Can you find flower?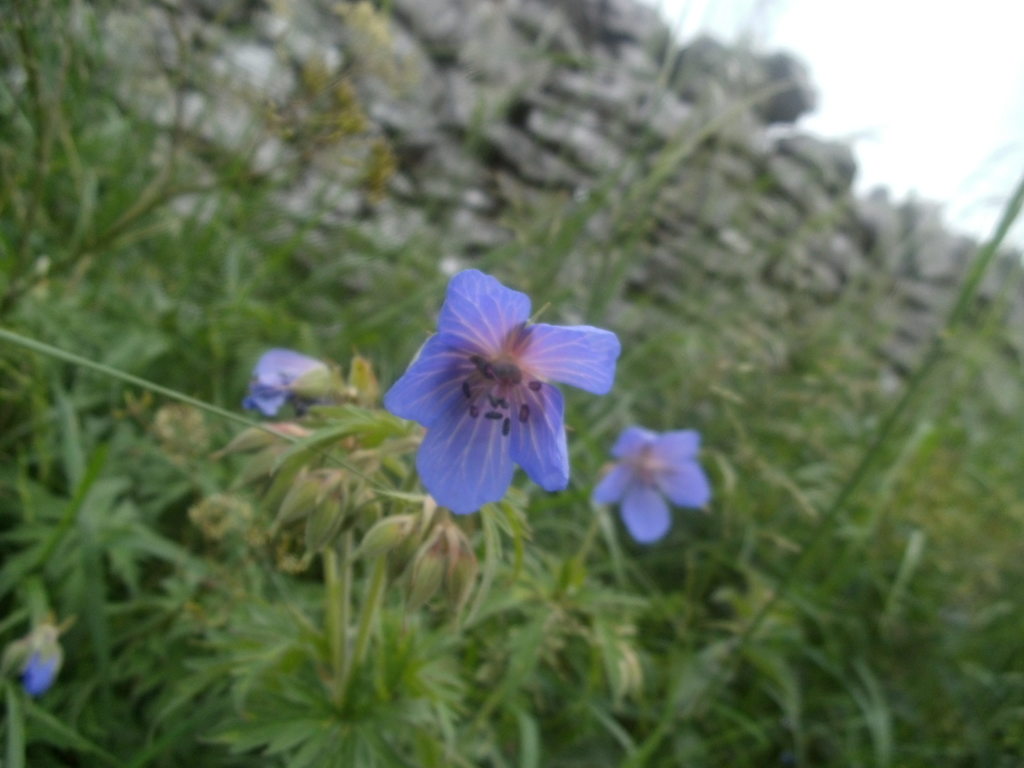
Yes, bounding box: [left=391, top=266, right=624, bottom=516].
